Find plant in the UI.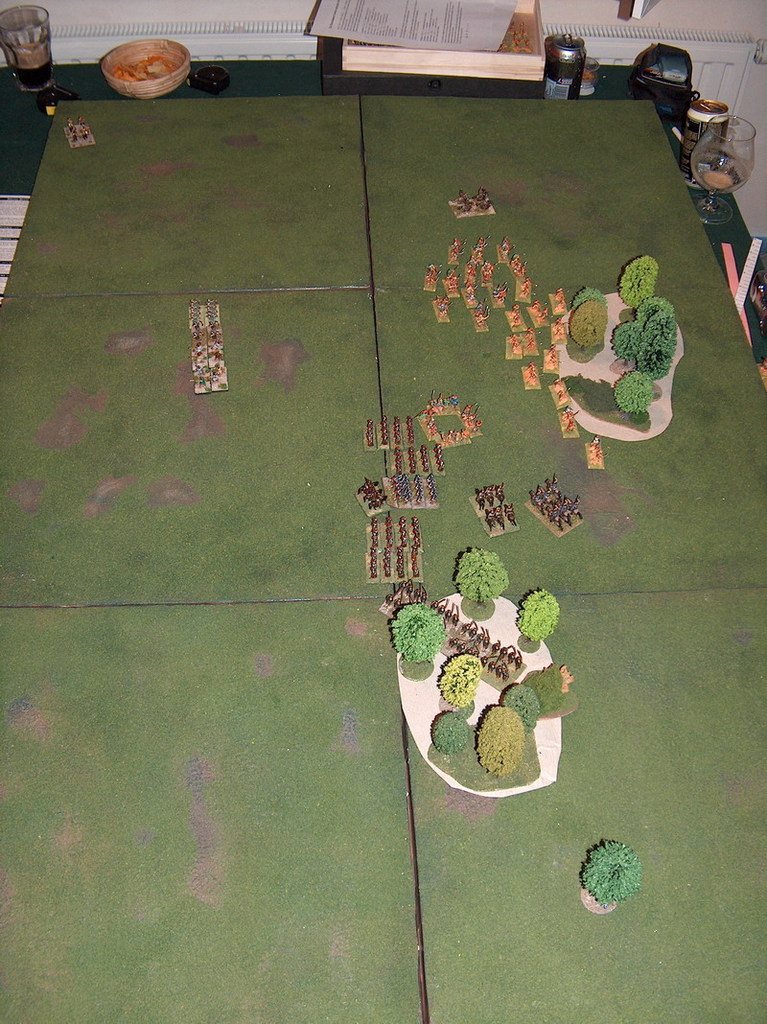
UI element at [520, 632, 545, 655].
